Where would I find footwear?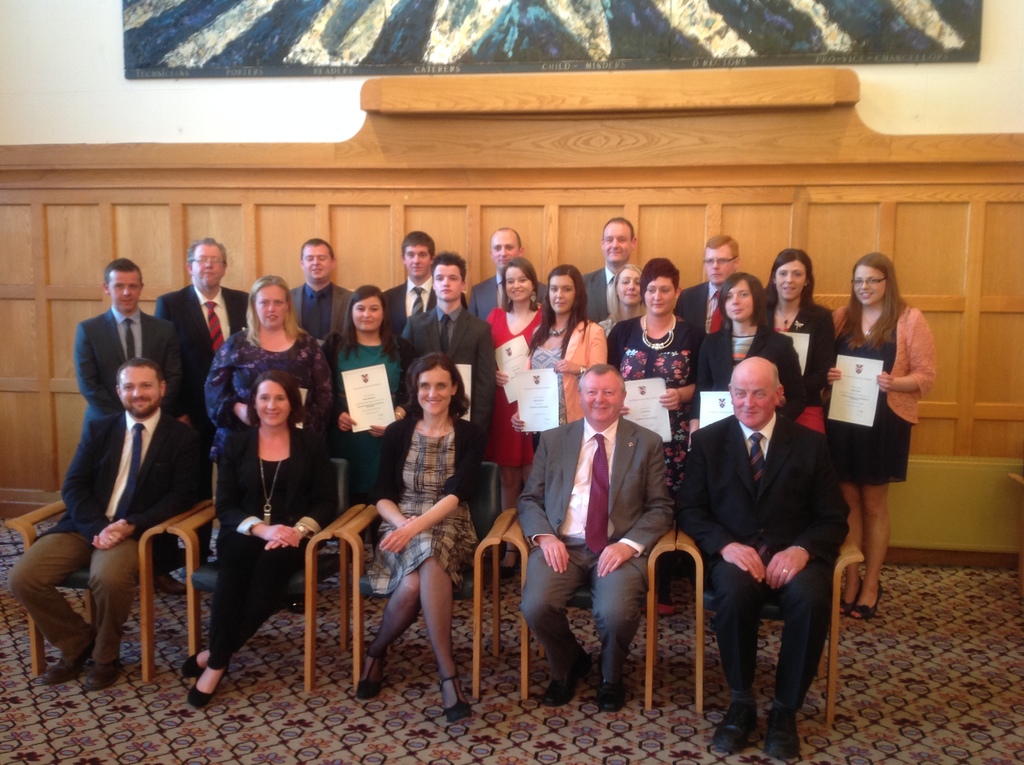
At region(847, 579, 882, 619).
